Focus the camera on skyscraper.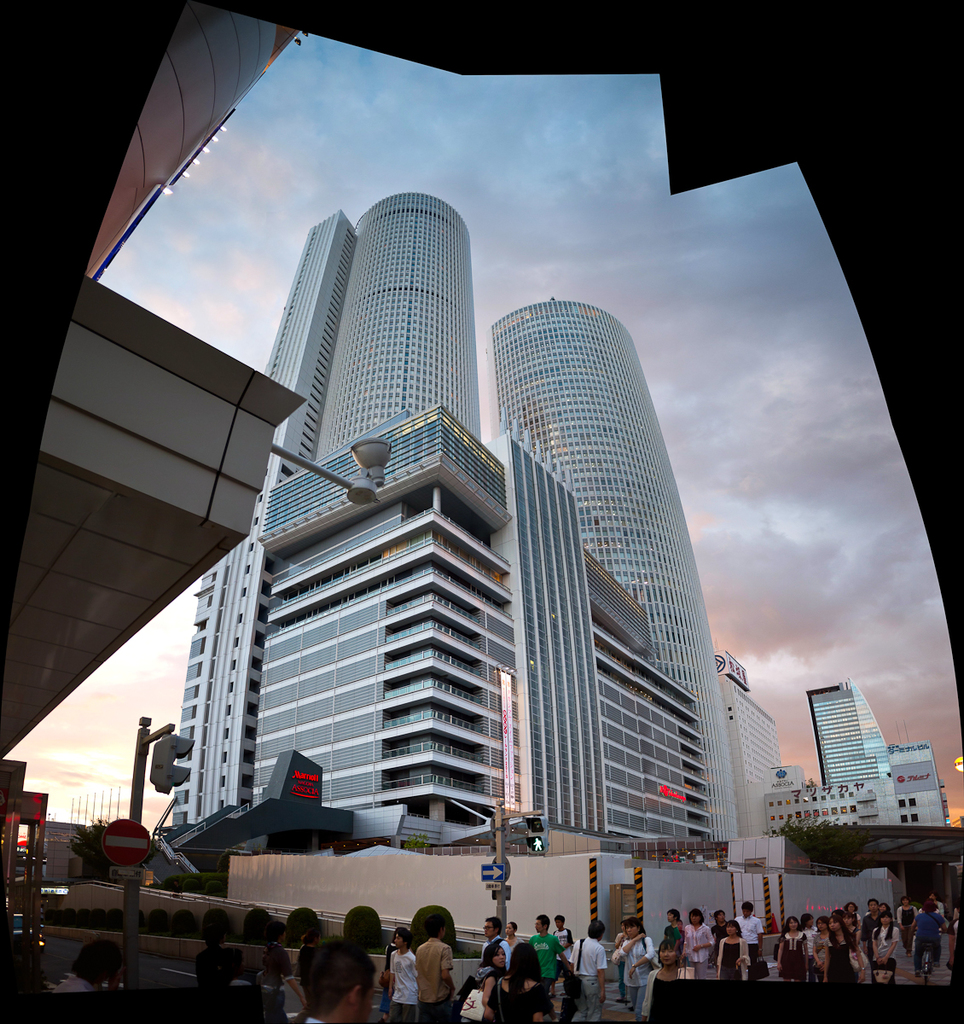
Focus region: locate(715, 644, 781, 846).
